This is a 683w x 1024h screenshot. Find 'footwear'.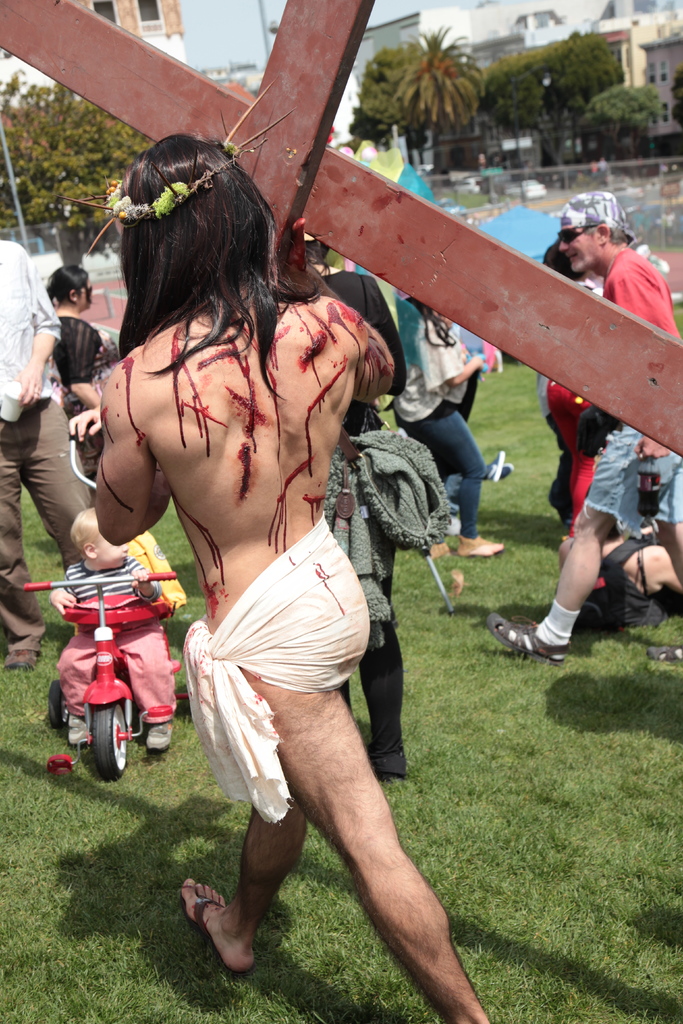
Bounding box: <box>179,874,262,980</box>.
